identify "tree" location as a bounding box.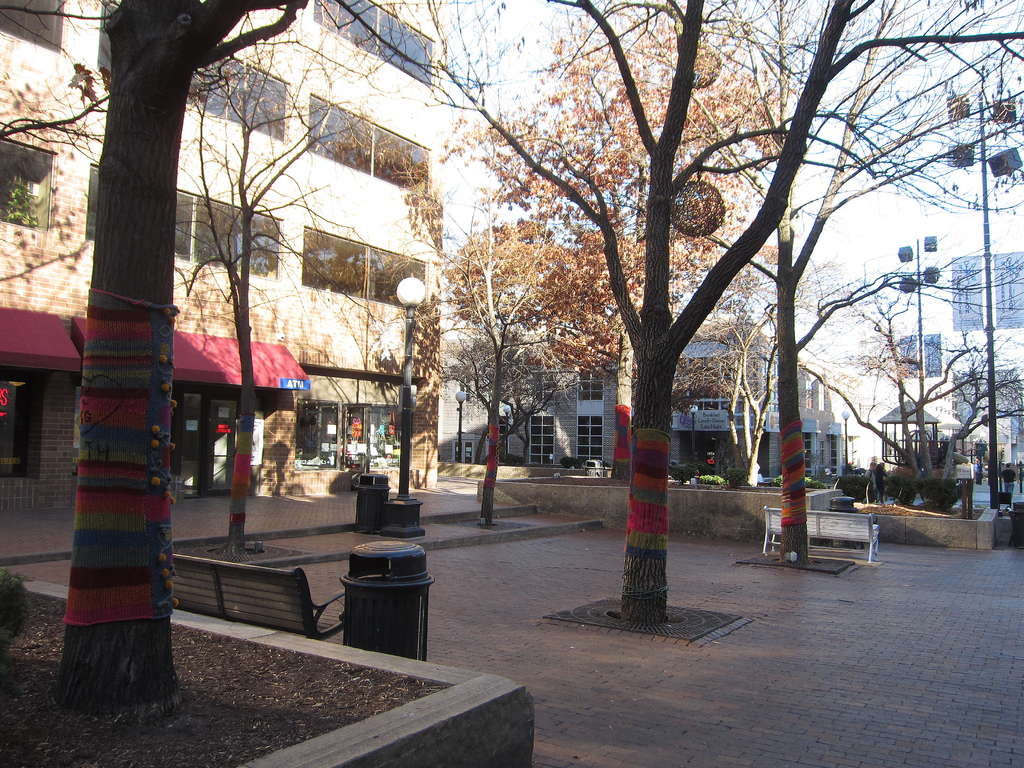
crop(0, 0, 419, 702).
